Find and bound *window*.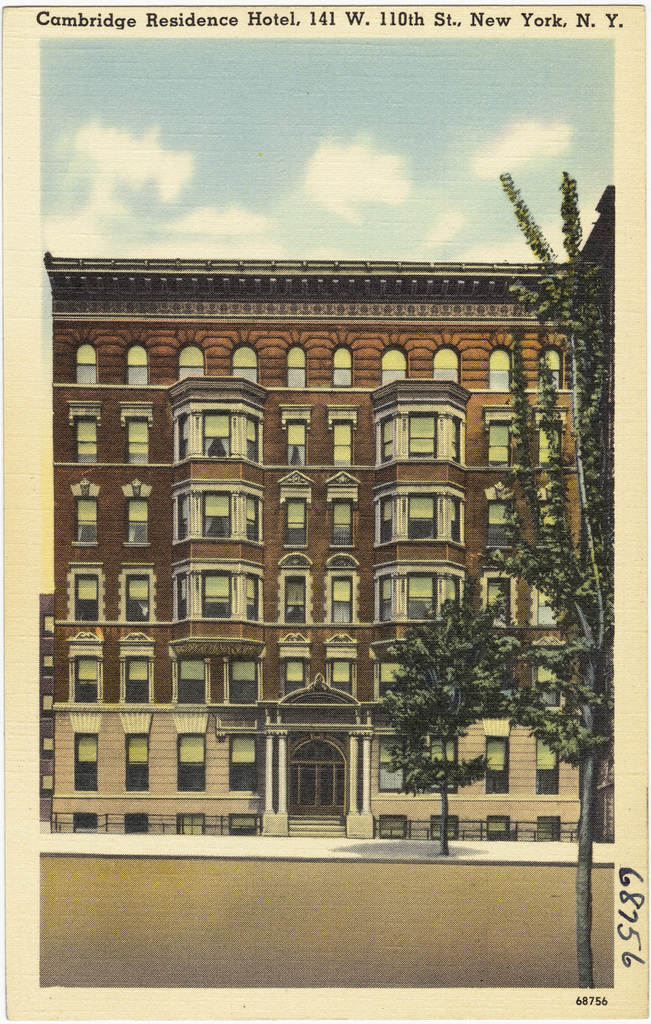
Bound: <box>204,571,228,623</box>.
